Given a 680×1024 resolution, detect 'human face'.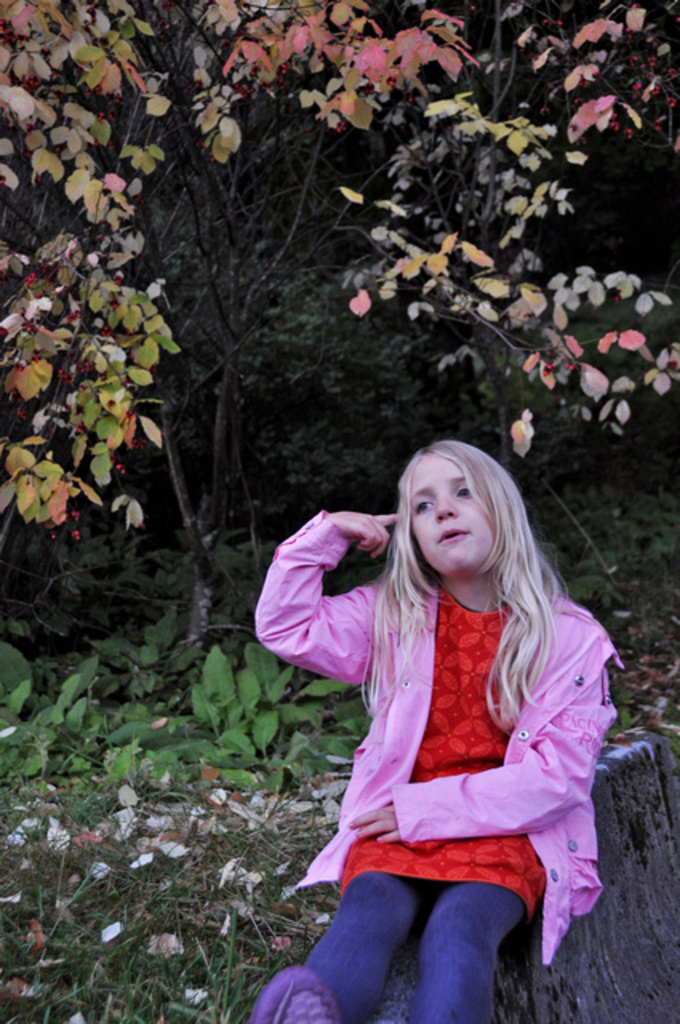
<bbox>410, 448, 498, 576</bbox>.
